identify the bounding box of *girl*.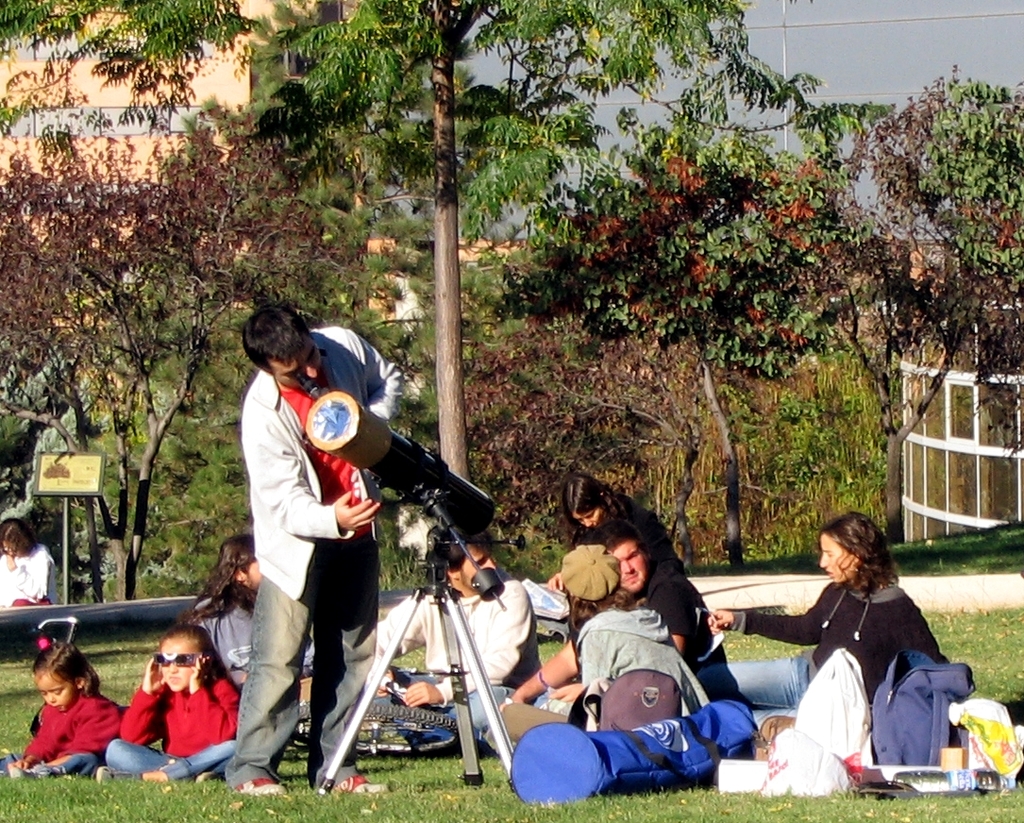
rect(187, 536, 269, 688).
